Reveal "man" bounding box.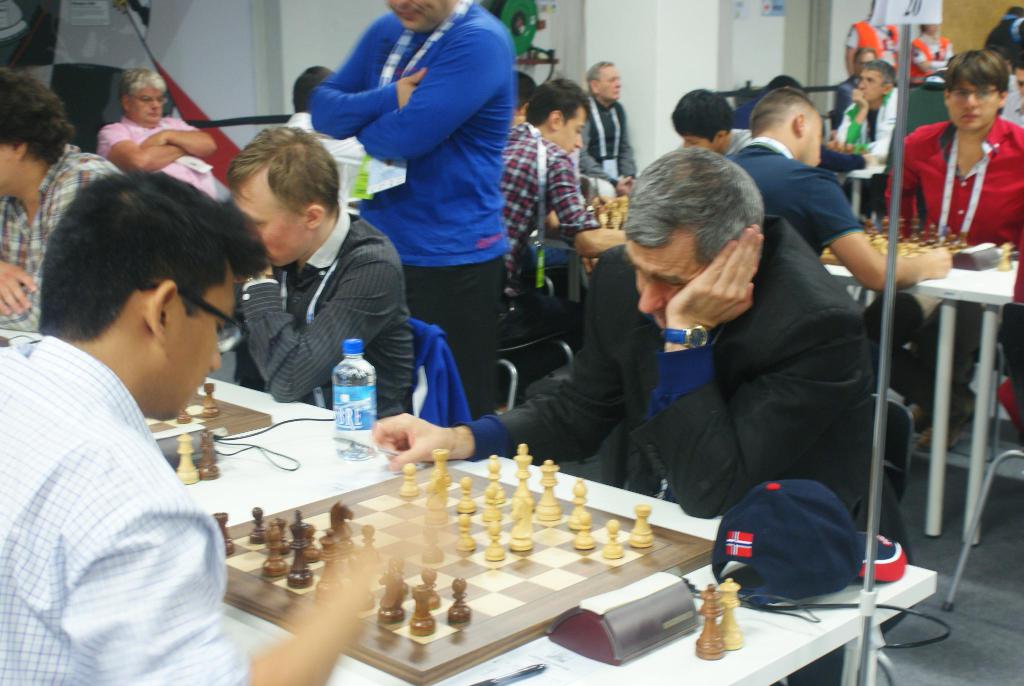
Revealed: region(829, 46, 875, 133).
